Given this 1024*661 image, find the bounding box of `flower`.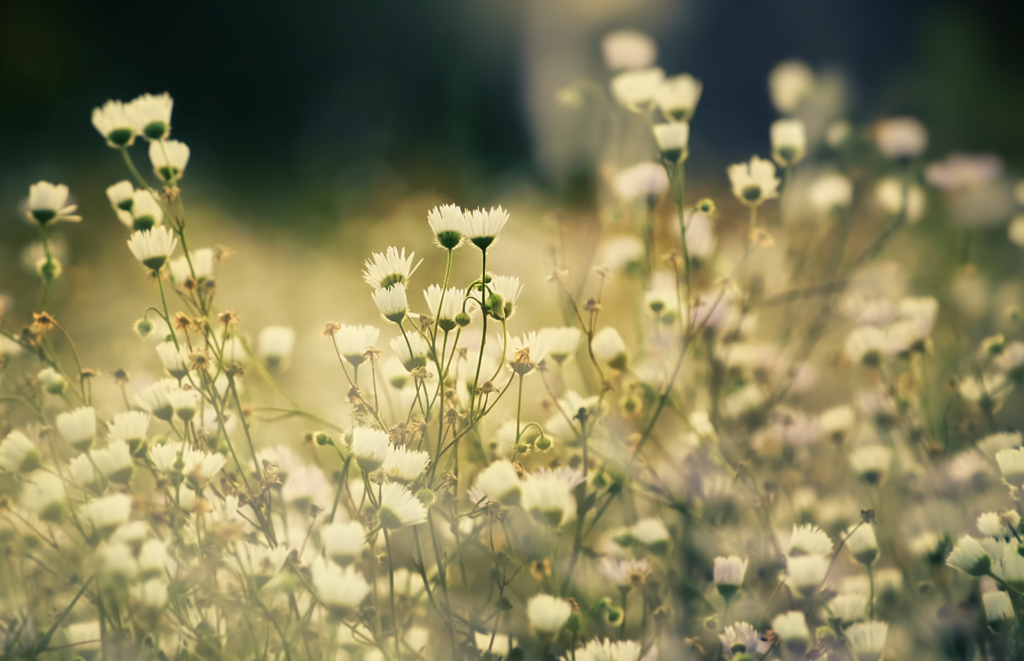
bbox=(357, 233, 422, 317).
